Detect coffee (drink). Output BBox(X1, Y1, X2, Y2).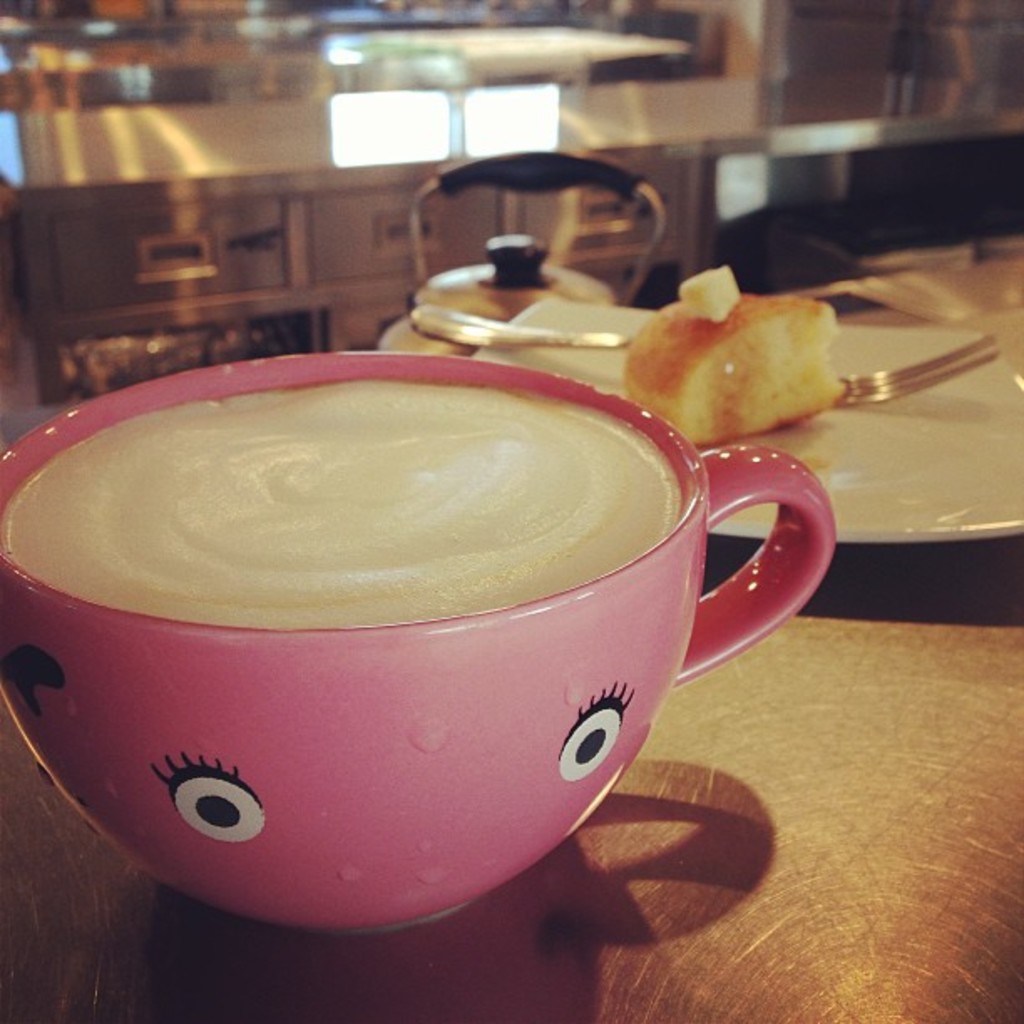
BBox(2, 385, 689, 629).
